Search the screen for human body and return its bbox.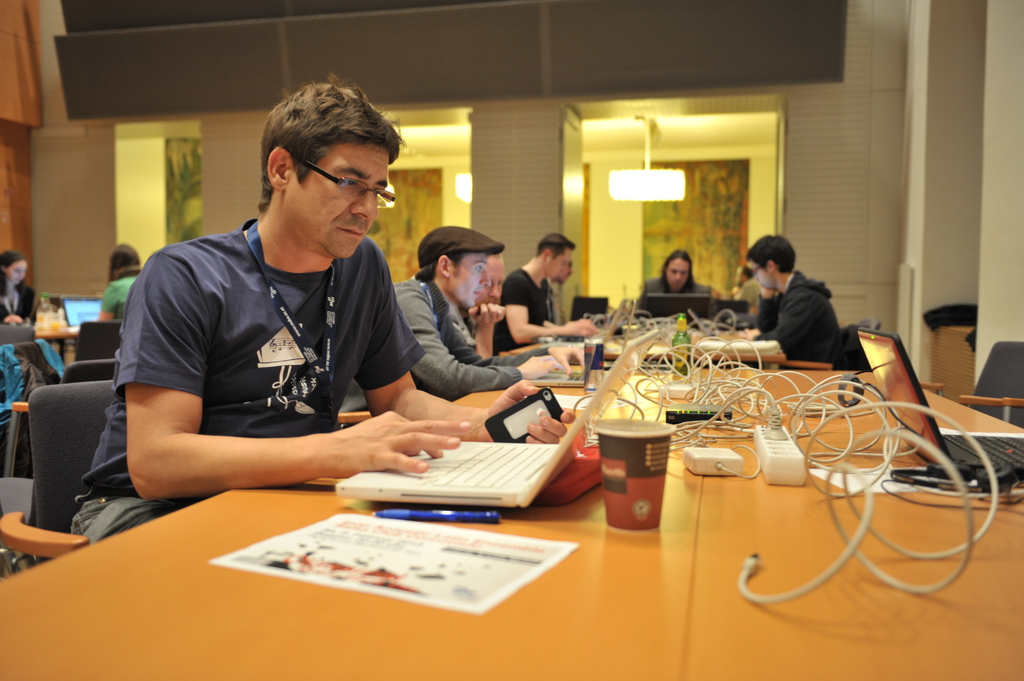
Found: left=746, top=235, right=875, bottom=382.
